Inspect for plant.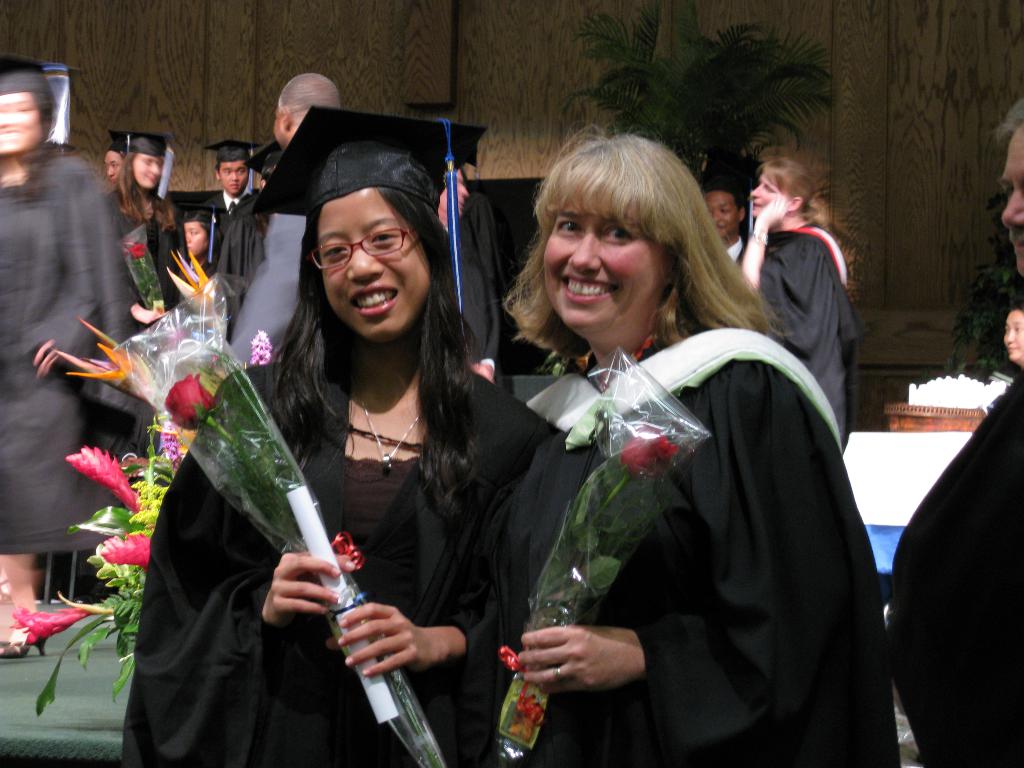
Inspection: box(546, 13, 861, 328).
